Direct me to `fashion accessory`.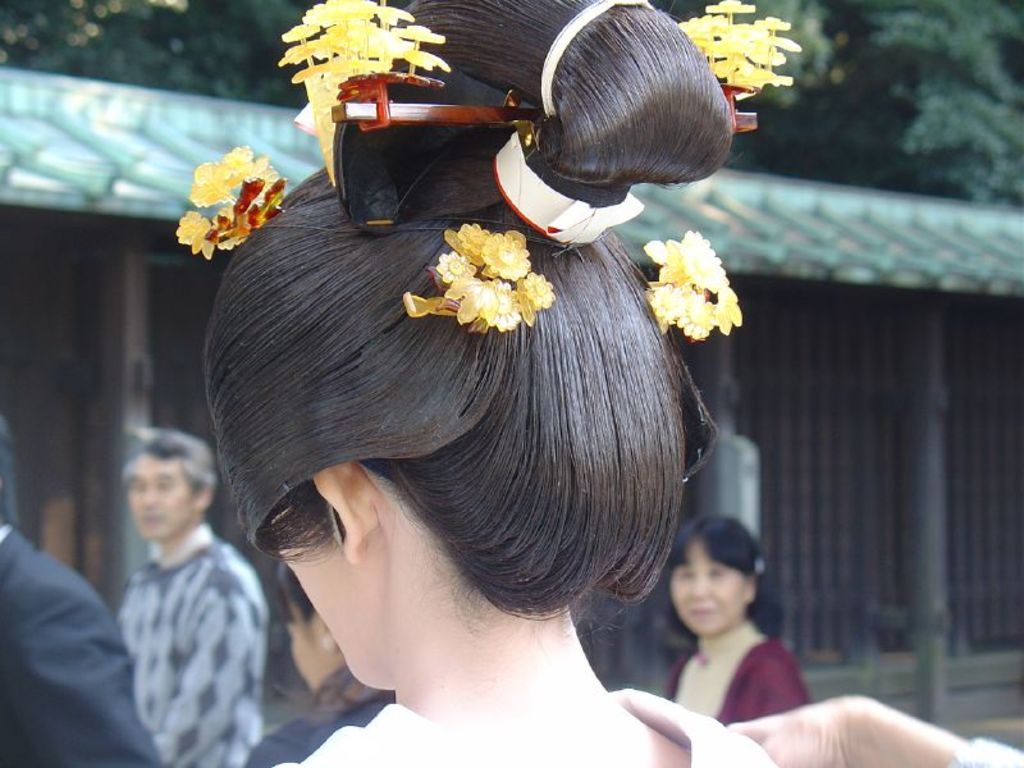
Direction: locate(398, 218, 557, 337).
